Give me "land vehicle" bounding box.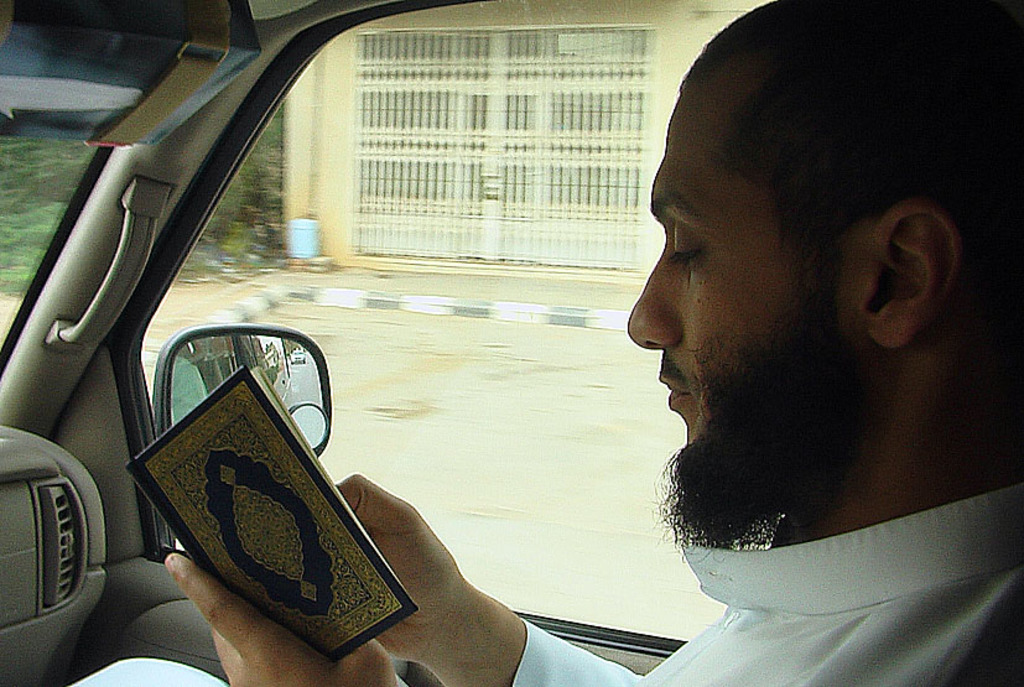
{"x1": 0, "y1": 0, "x2": 1023, "y2": 686}.
